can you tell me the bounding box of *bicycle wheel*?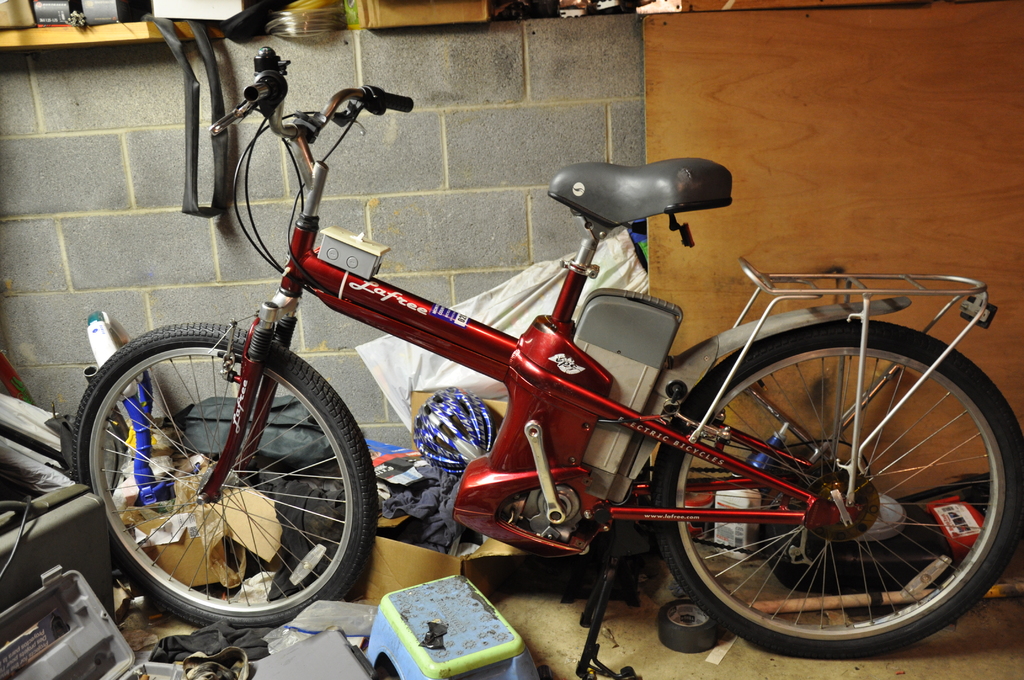
[left=657, top=319, right=1019, bottom=658].
